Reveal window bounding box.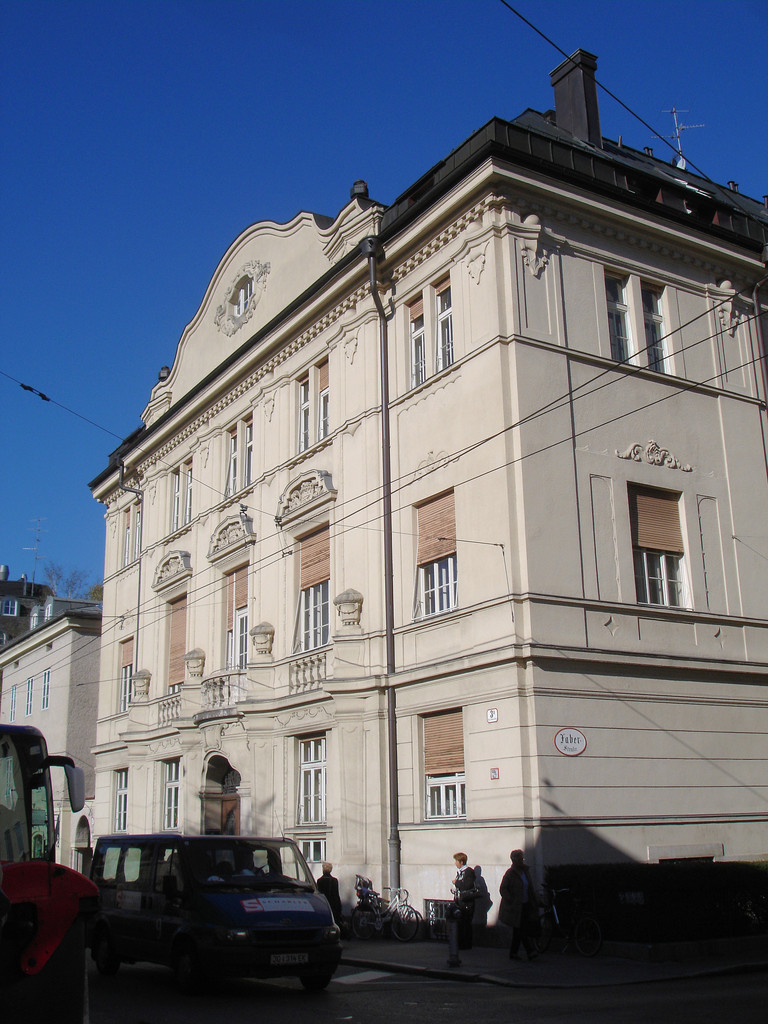
Revealed: <box>113,762,122,832</box>.
